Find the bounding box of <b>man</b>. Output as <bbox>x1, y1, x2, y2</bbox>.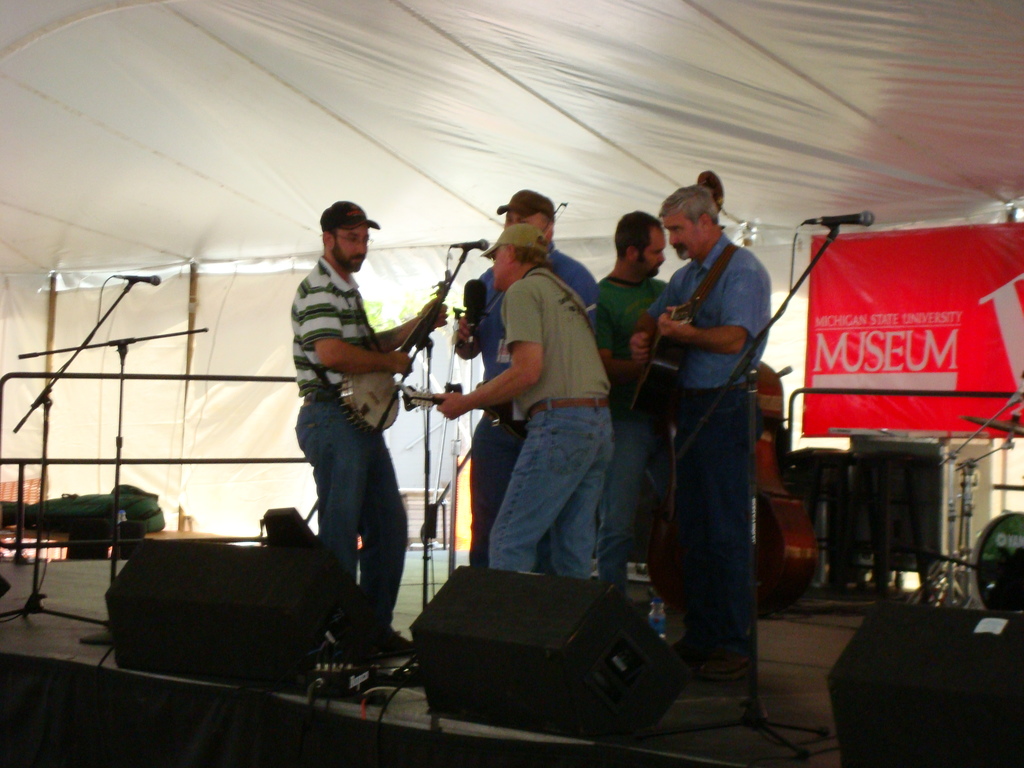
<bbox>442, 219, 627, 612</bbox>.
